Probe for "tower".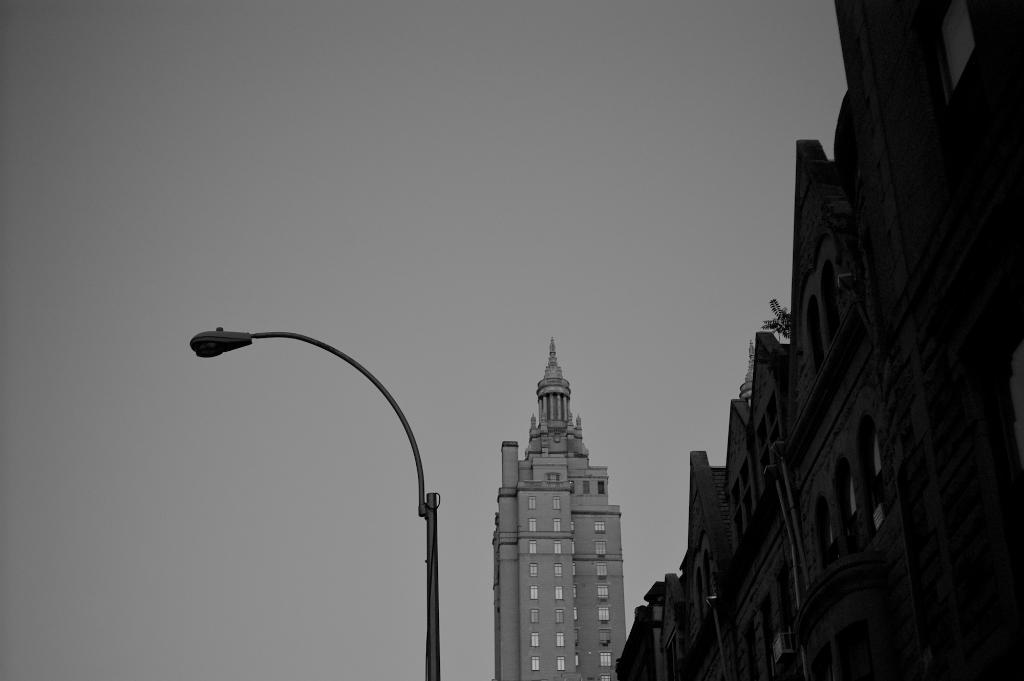
Probe result: left=495, top=340, right=648, bottom=659.
